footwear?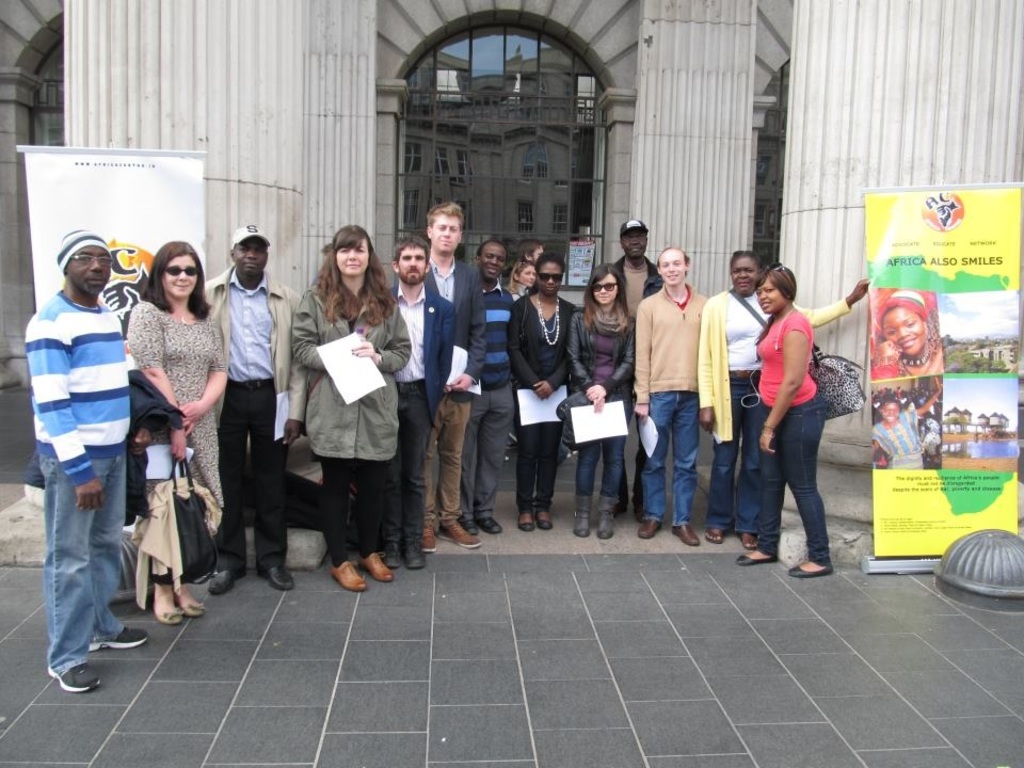
rect(701, 524, 725, 545)
